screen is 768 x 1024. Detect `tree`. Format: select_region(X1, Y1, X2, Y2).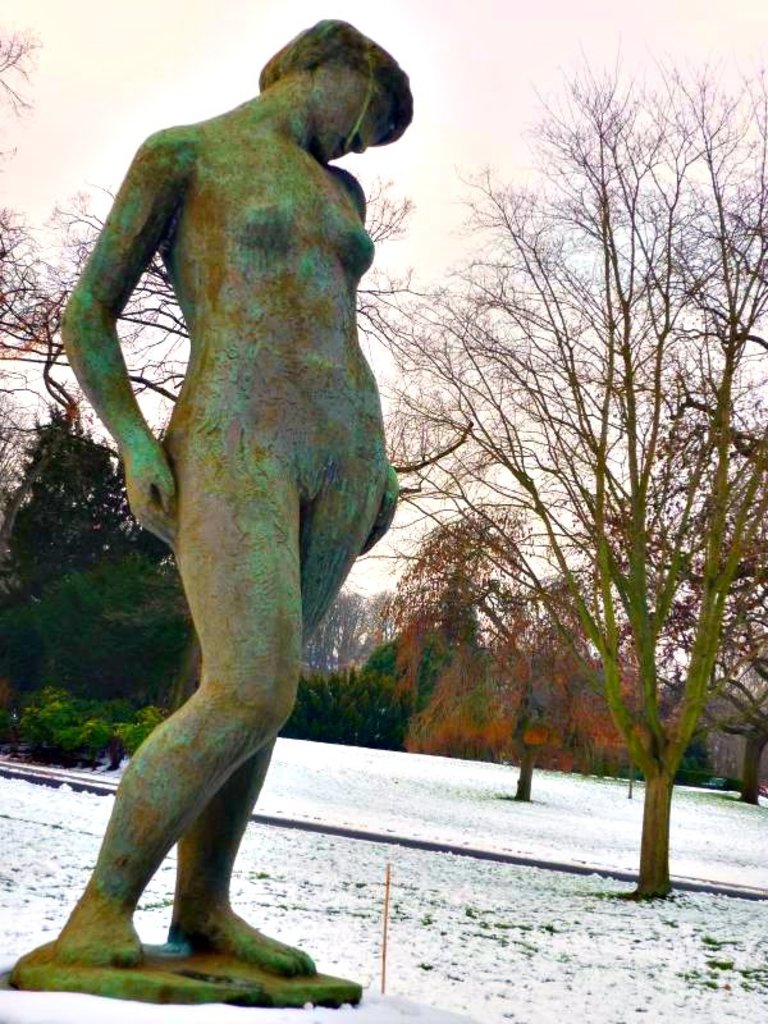
select_region(0, 163, 180, 425).
